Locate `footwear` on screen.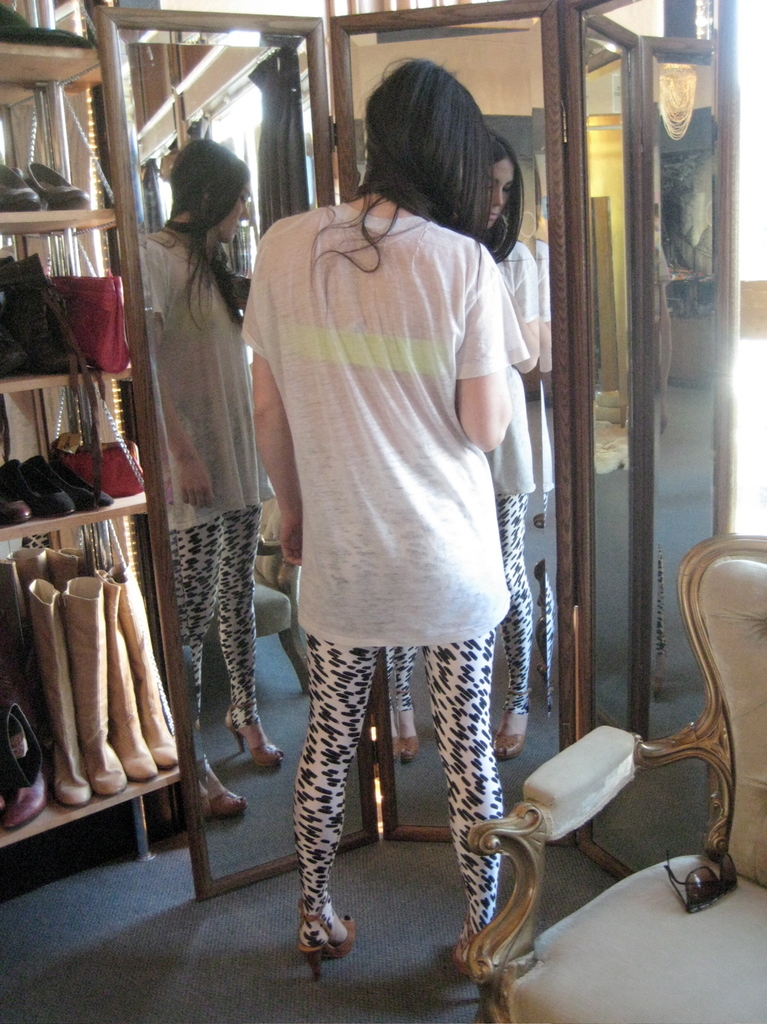
On screen at (108,577,175,767).
